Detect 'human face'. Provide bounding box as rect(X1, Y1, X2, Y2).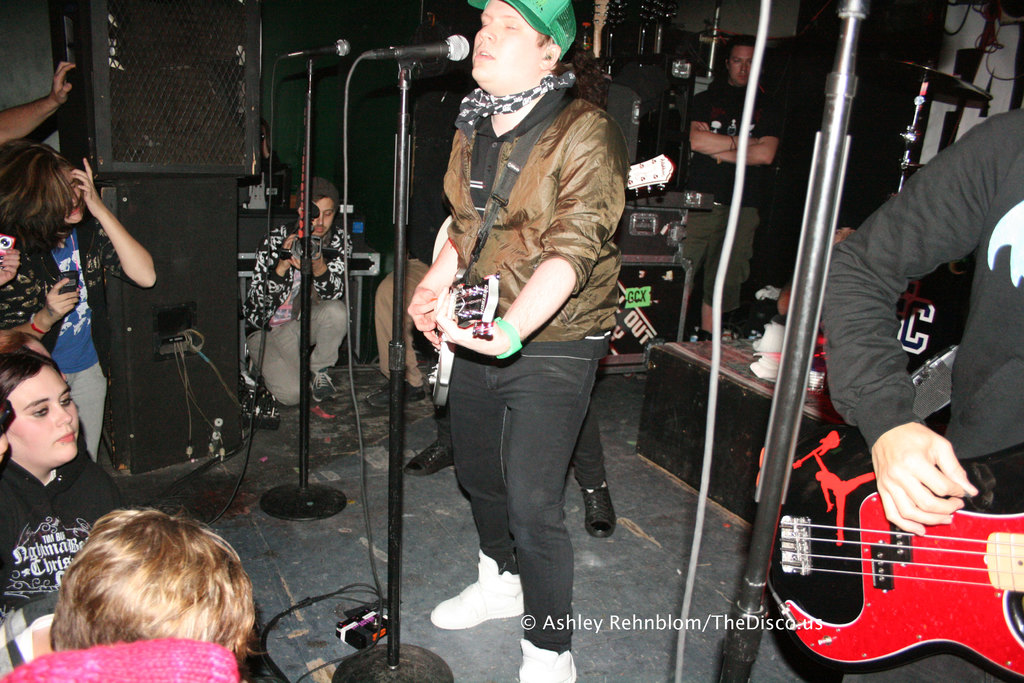
rect(467, 0, 544, 83).
